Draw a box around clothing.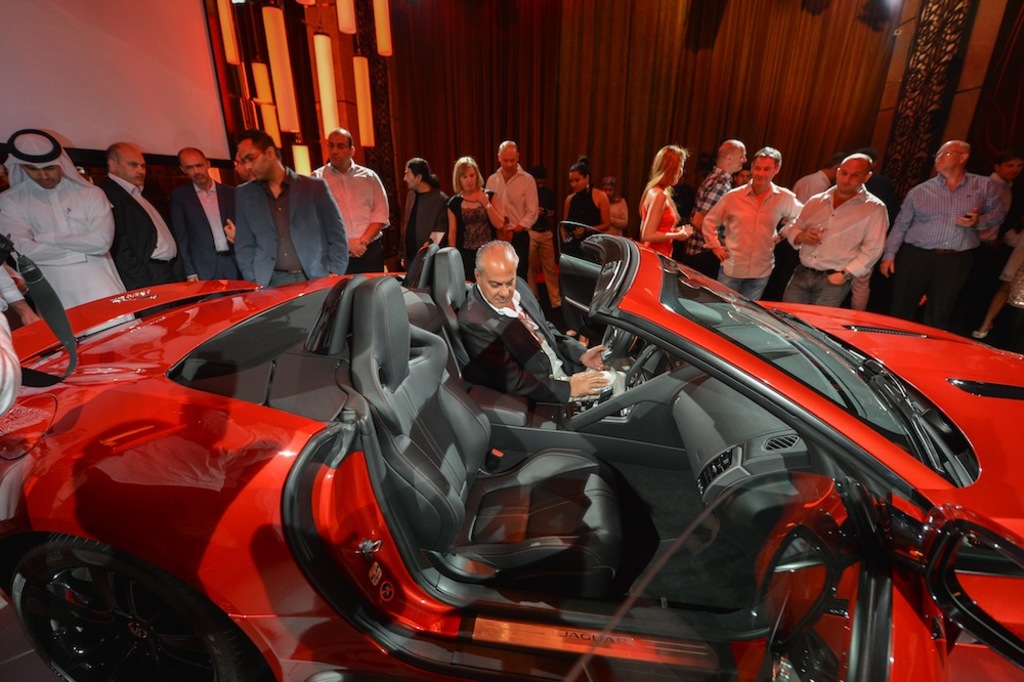
[x1=170, y1=180, x2=237, y2=294].
